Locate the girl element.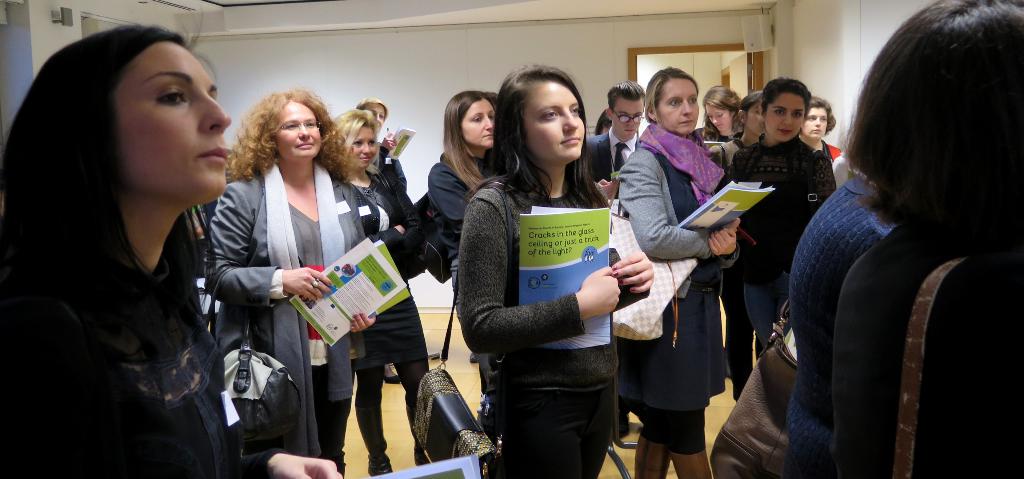
Element bbox: x1=710 y1=89 x2=764 y2=399.
